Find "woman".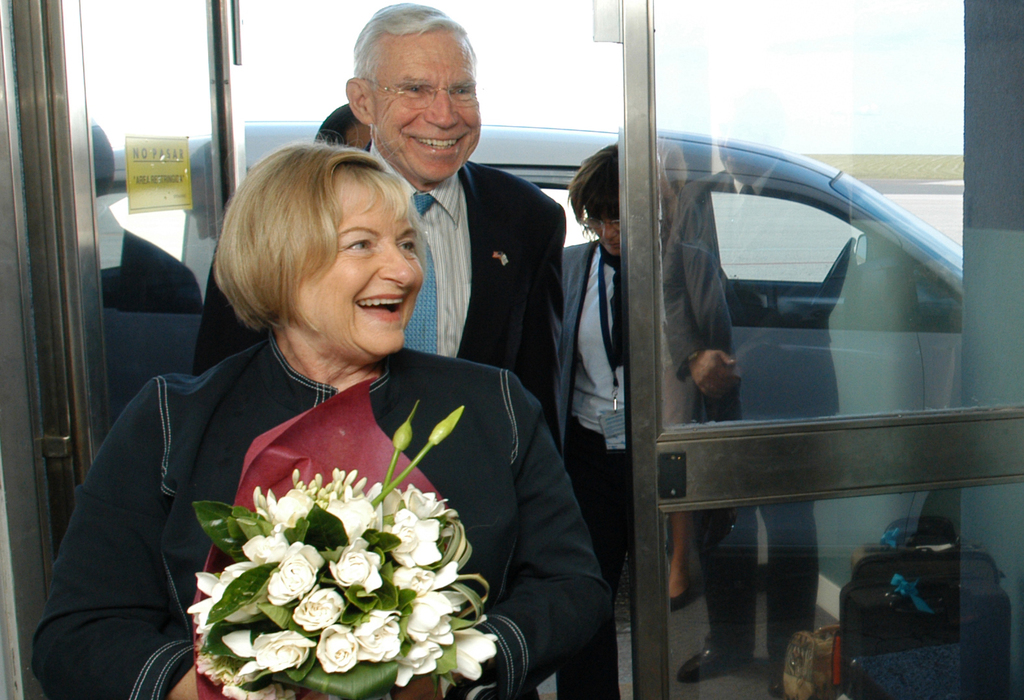
rect(106, 109, 561, 699).
